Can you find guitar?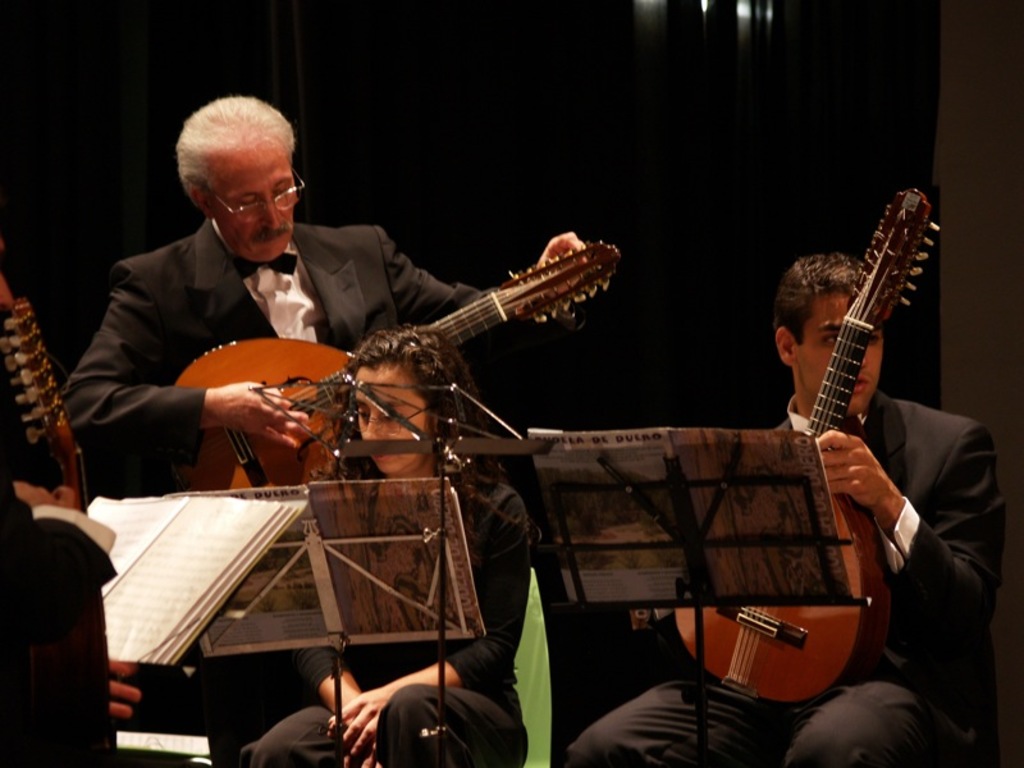
Yes, bounding box: l=664, t=188, r=951, b=727.
